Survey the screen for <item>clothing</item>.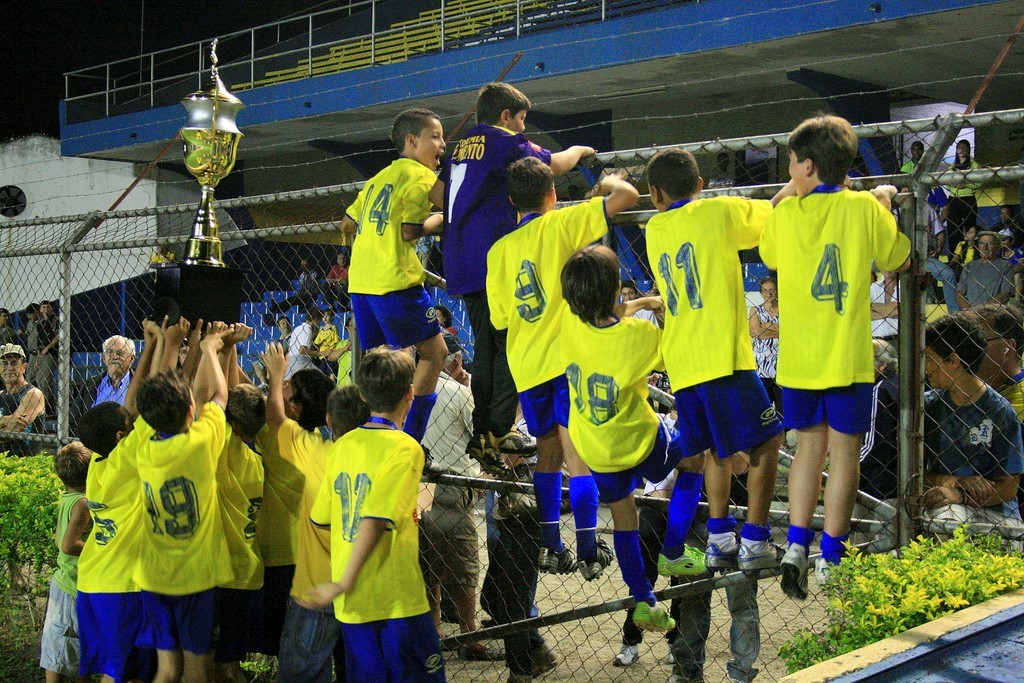
Survey found: BBox(761, 187, 908, 433).
